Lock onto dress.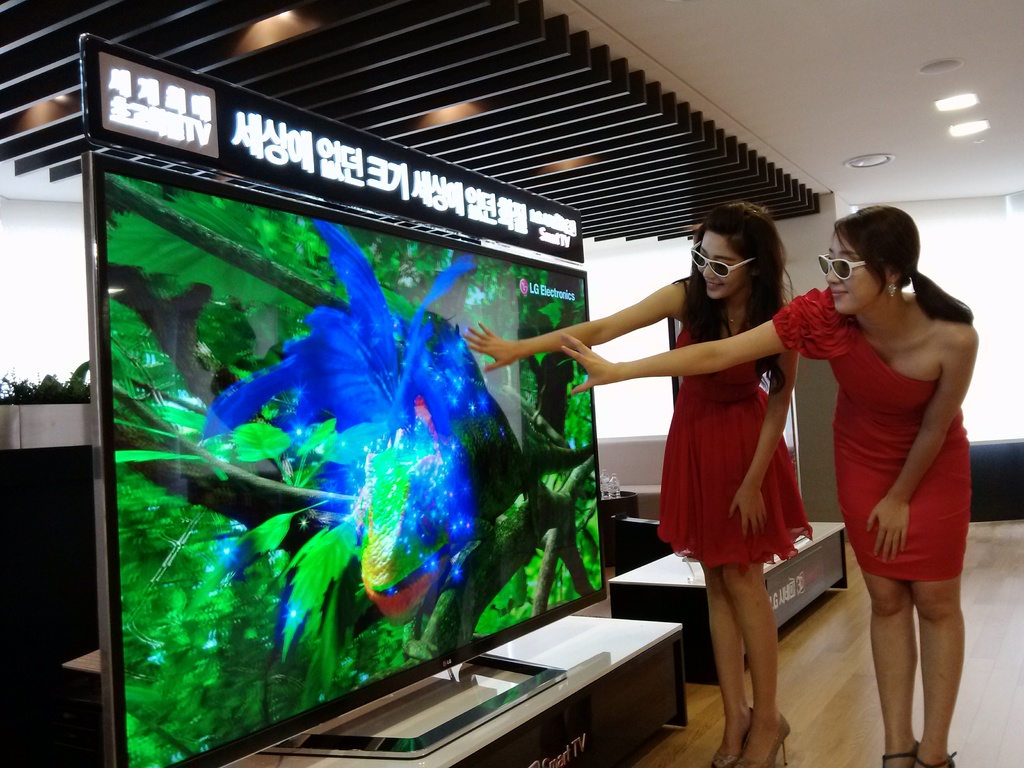
Locked: region(771, 287, 968, 580).
